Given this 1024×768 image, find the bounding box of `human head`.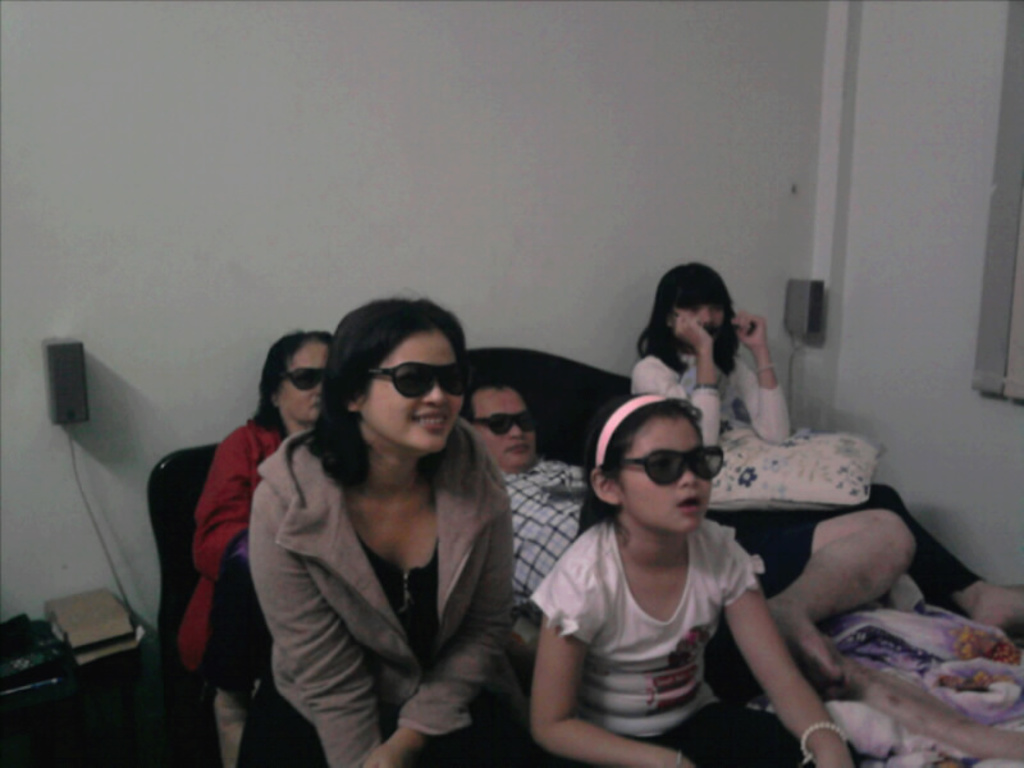
left=261, top=329, right=330, bottom=426.
